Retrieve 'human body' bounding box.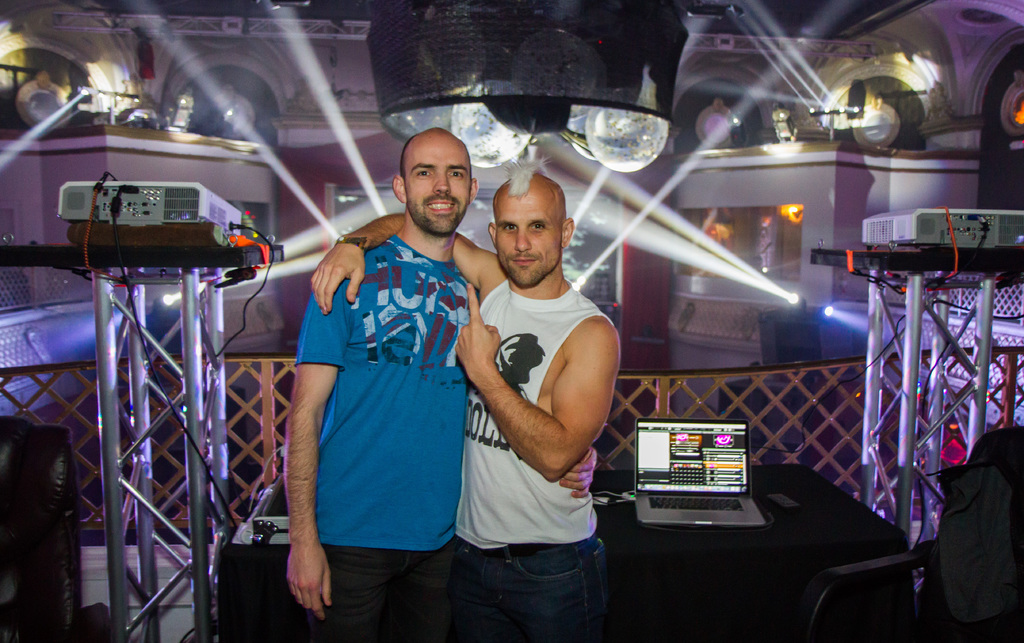
Bounding box: (285,124,483,642).
